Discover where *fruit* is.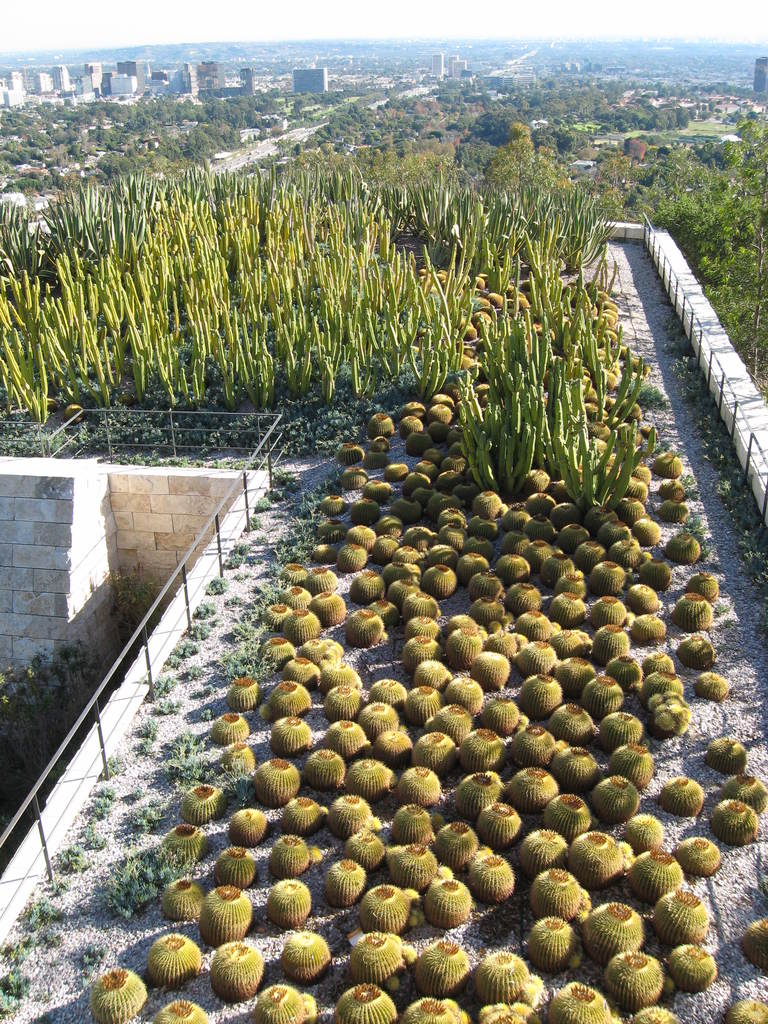
Discovered at [x1=278, y1=929, x2=336, y2=987].
